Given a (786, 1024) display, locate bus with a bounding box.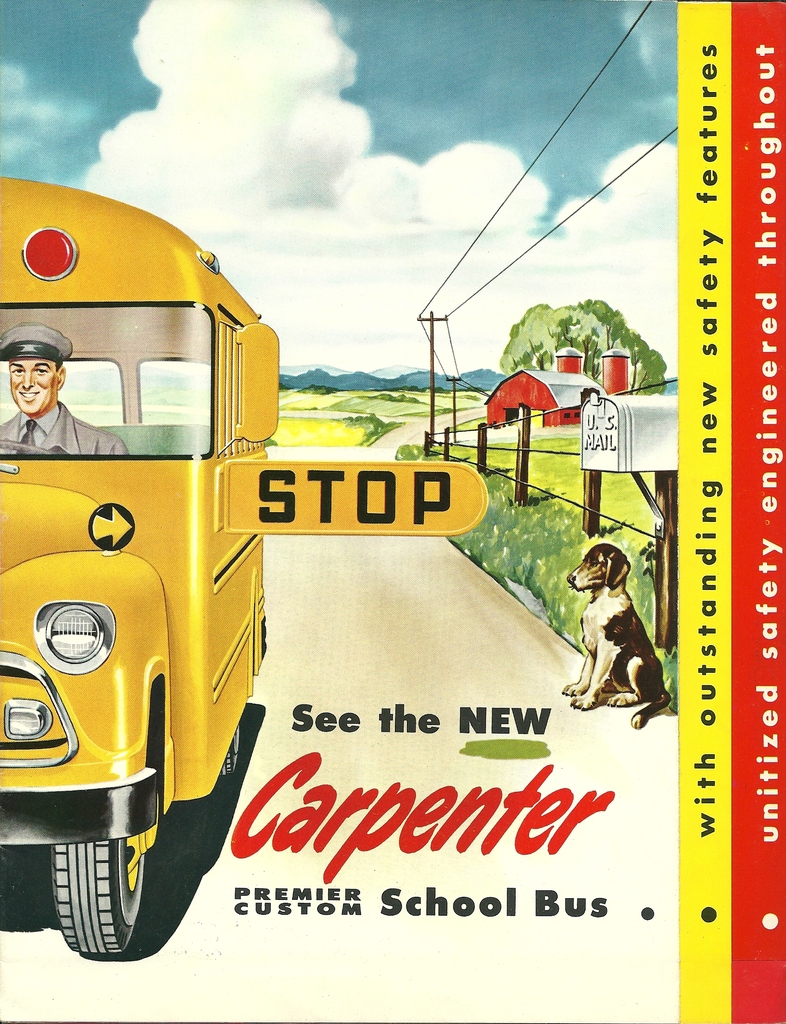
Located: <box>0,175,284,952</box>.
